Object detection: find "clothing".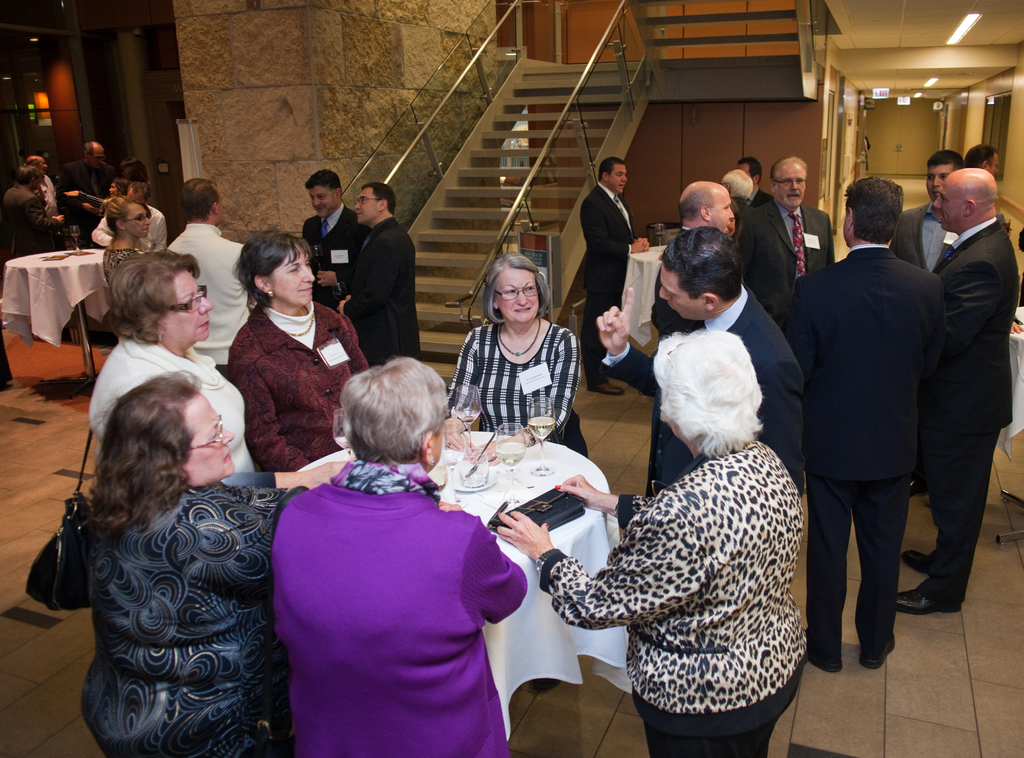
[x1=579, y1=182, x2=636, y2=375].
